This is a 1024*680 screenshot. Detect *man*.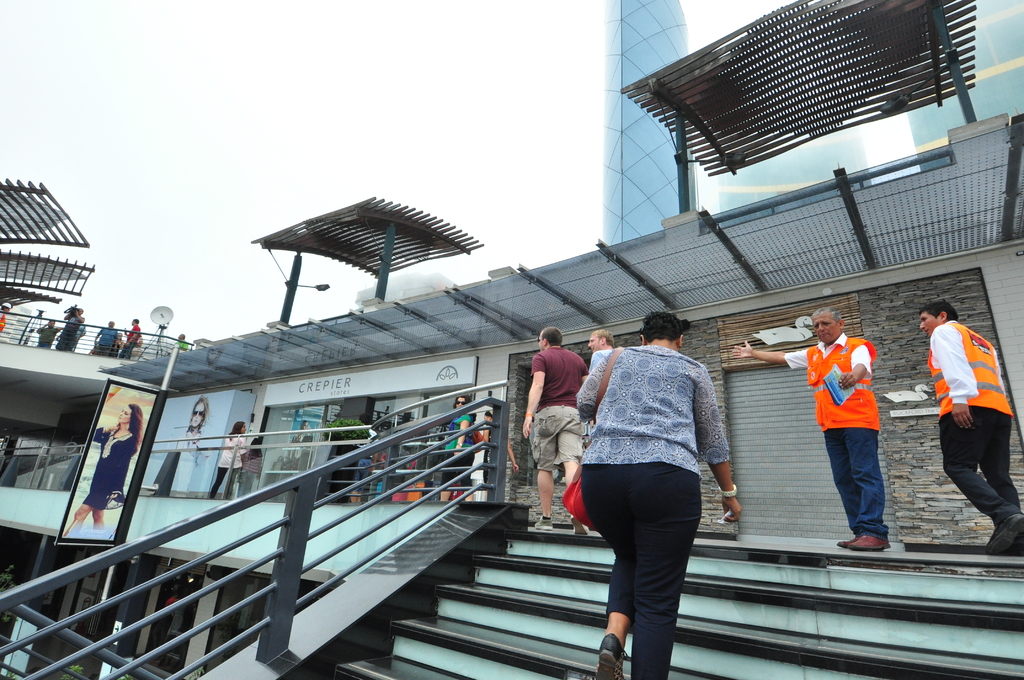
<region>523, 328, 586, 539</region>.
